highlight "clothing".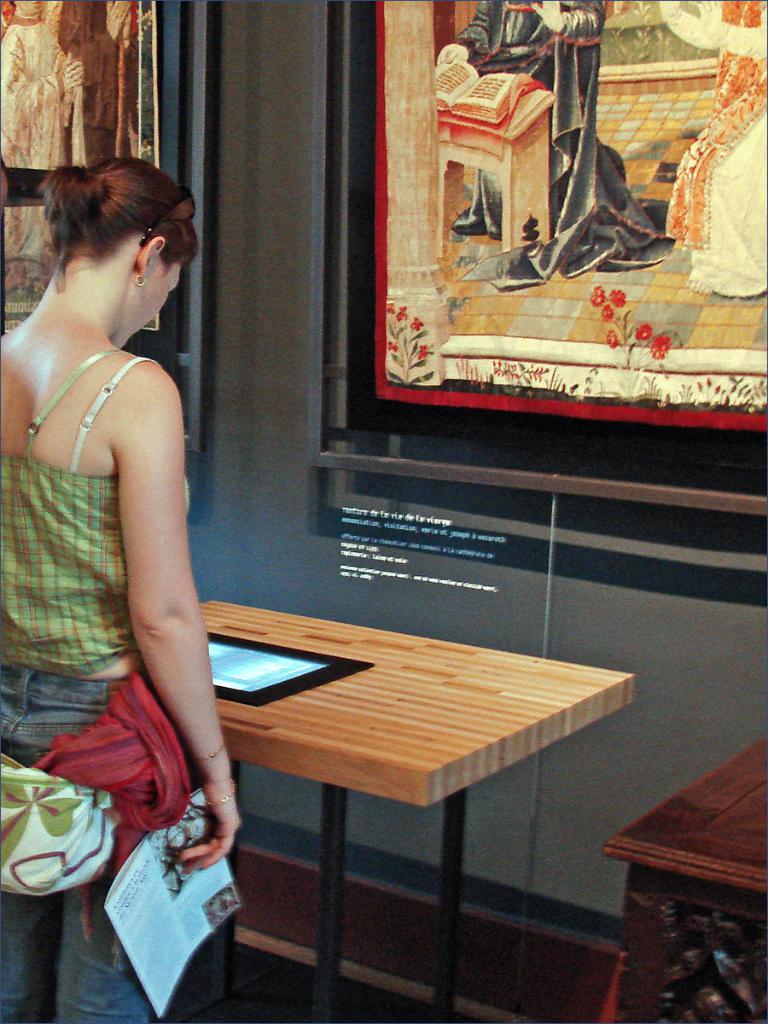
Highlighted region: x1=0, y1=343, x2=195, y2=1023.
